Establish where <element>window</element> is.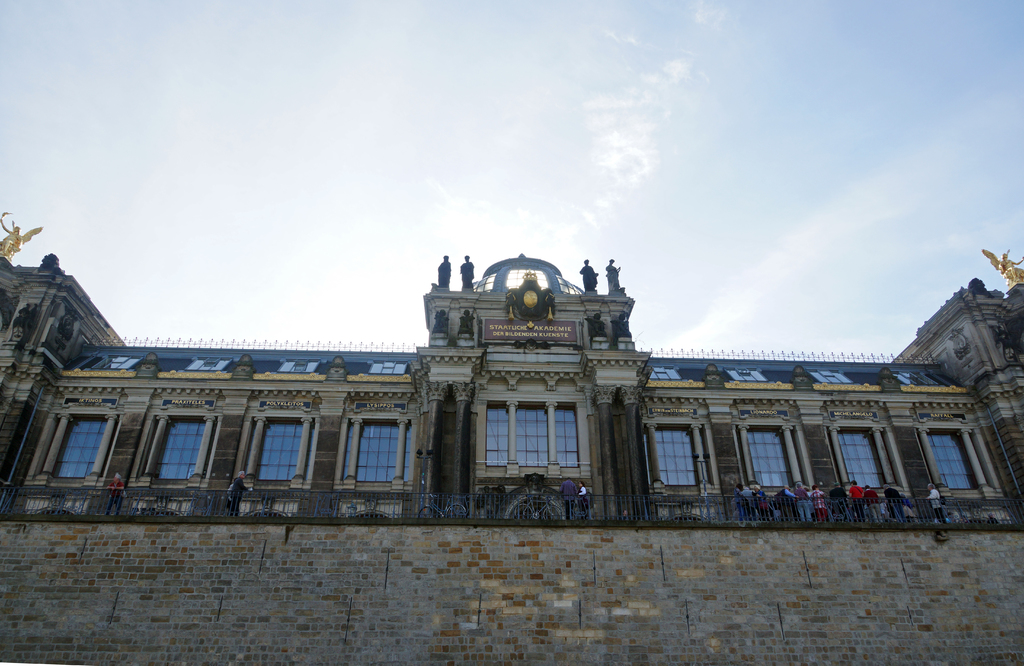
Established at {"x1": 742, "y1": 423, "x2": 794, "y2": 491}.
